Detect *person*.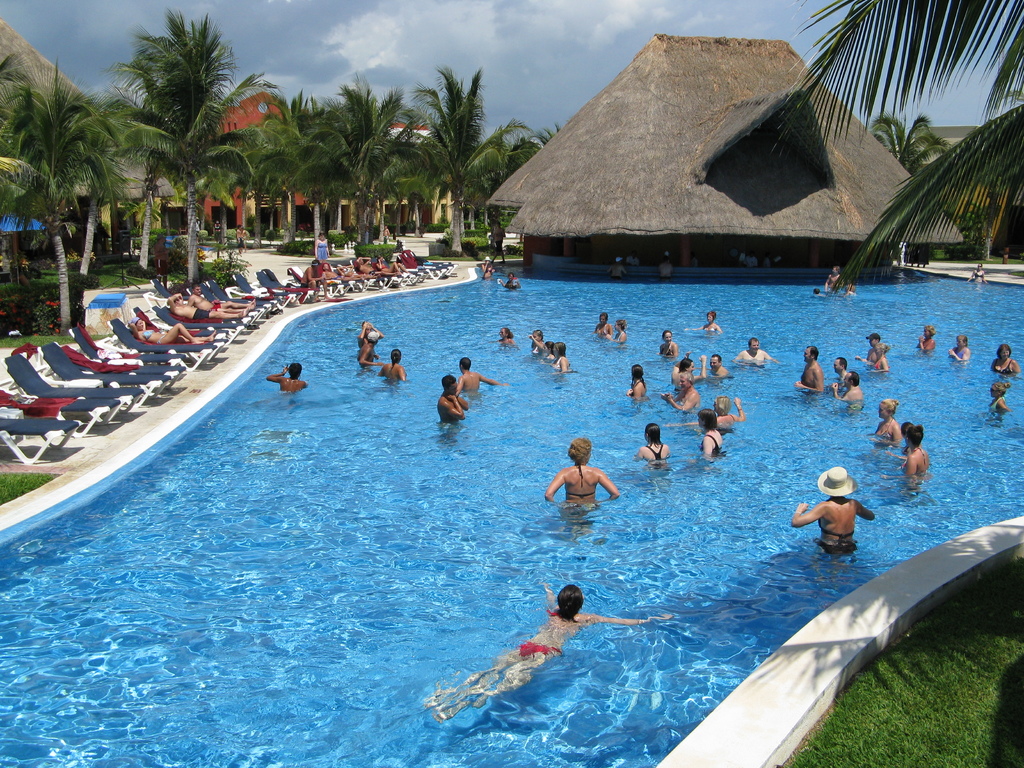
Detected at select_region(429, 375, 470, 441).
